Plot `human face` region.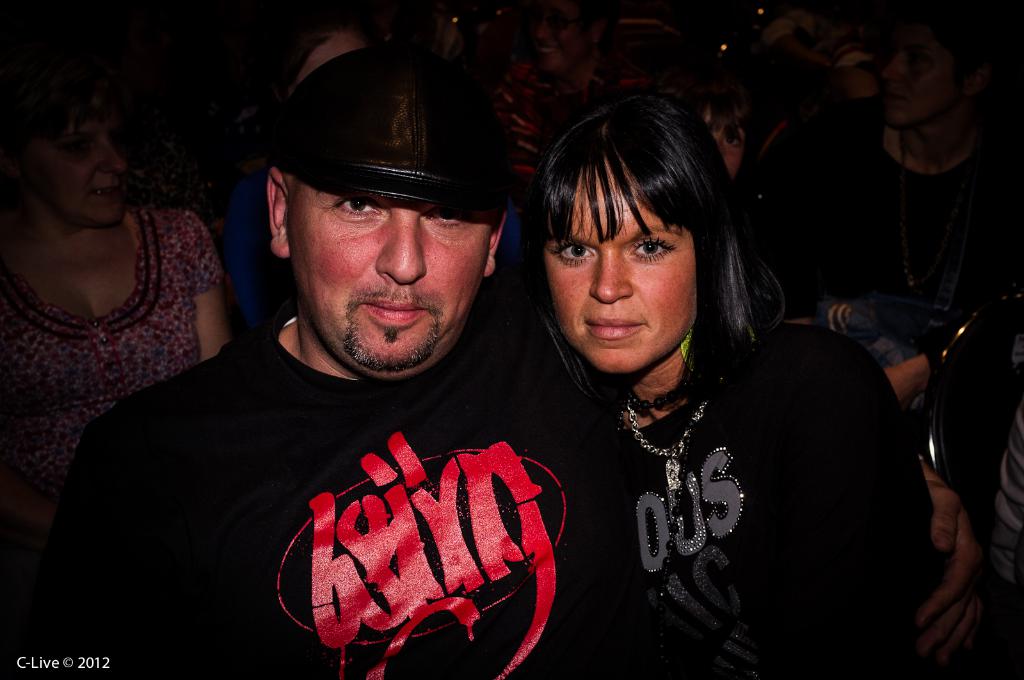
Plotted at <region>888, 31, 967, 123</region>.
